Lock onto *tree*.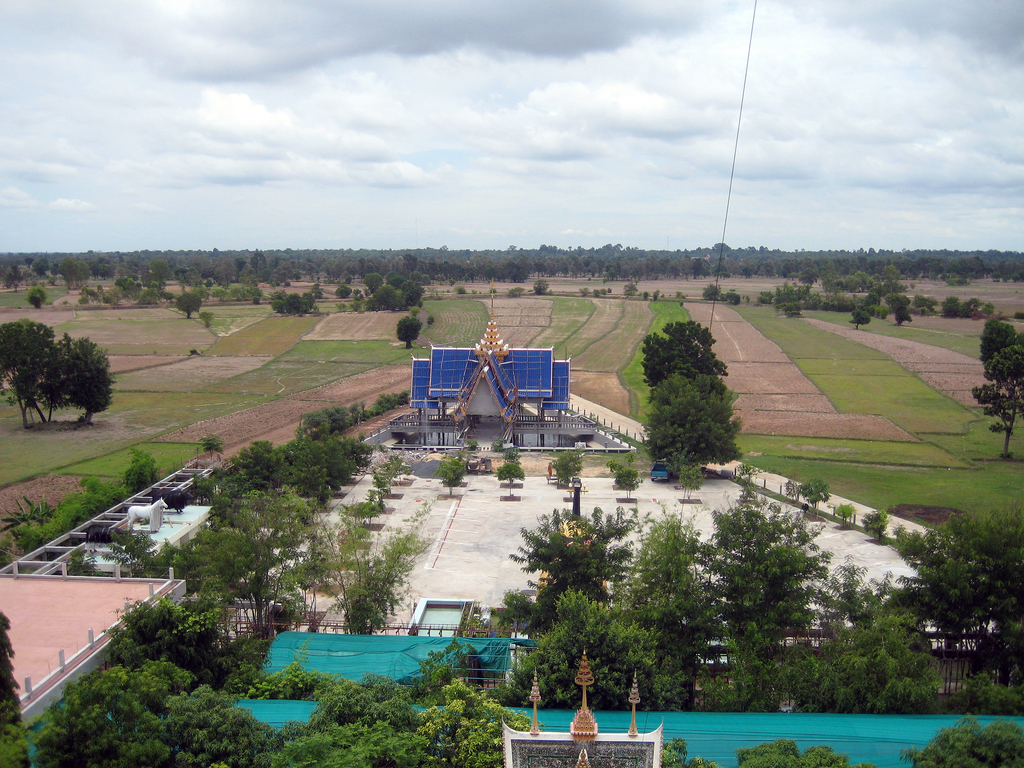
Locked: [left=968, top=341, right=1023, bottom=460].
